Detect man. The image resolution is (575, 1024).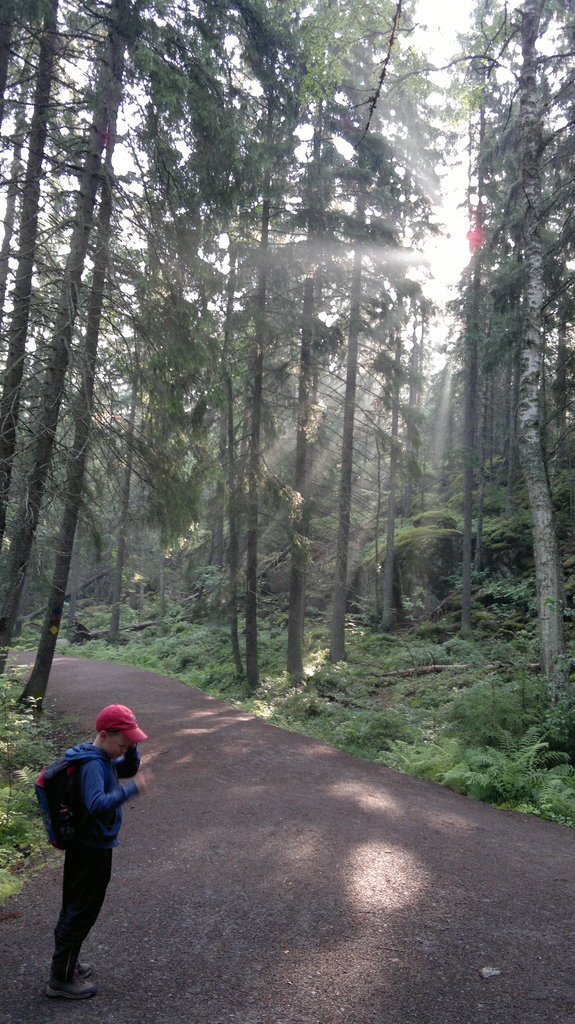
box(37, 700, 150, 1008).
